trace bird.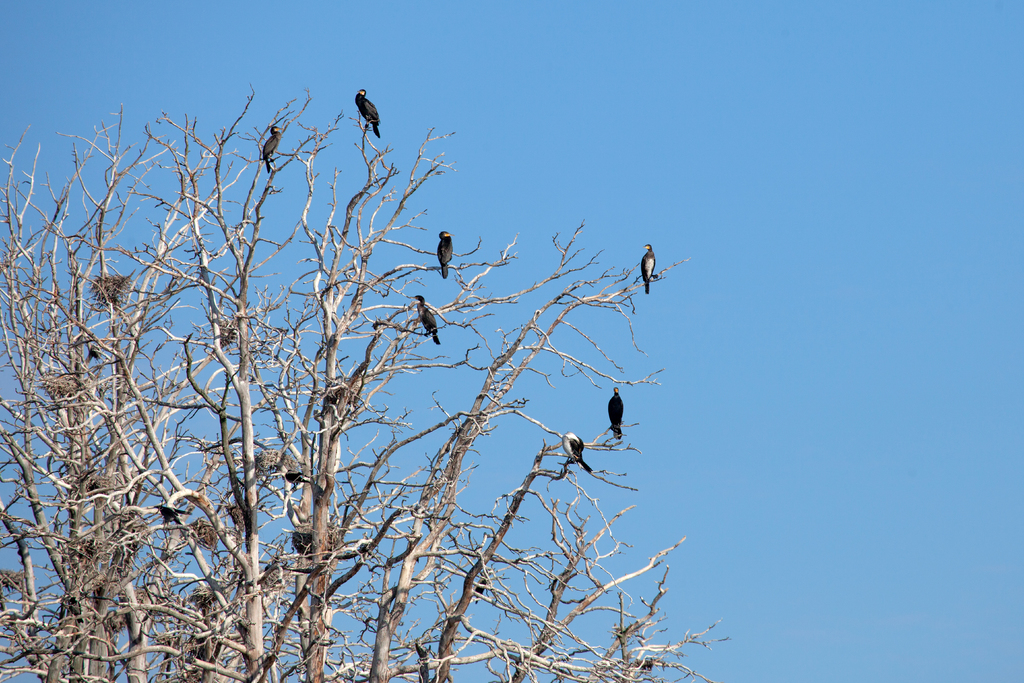
Traced to BBox(260, 130, 286, 175).
